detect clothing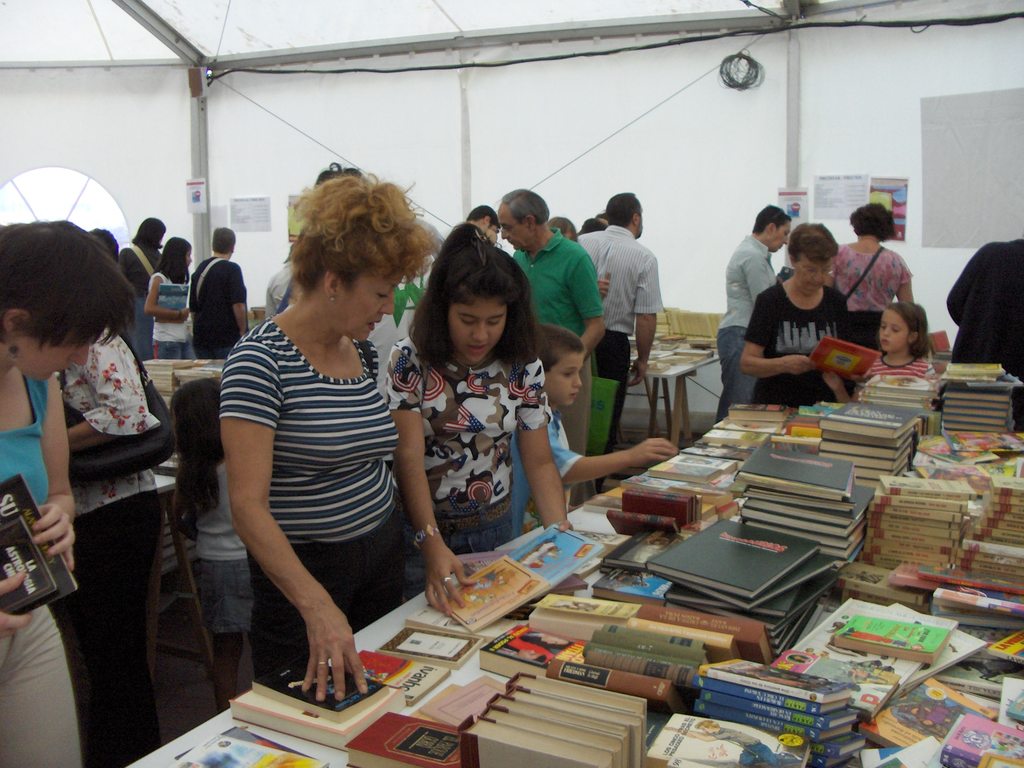
detection(390, 331, 548, 591)
